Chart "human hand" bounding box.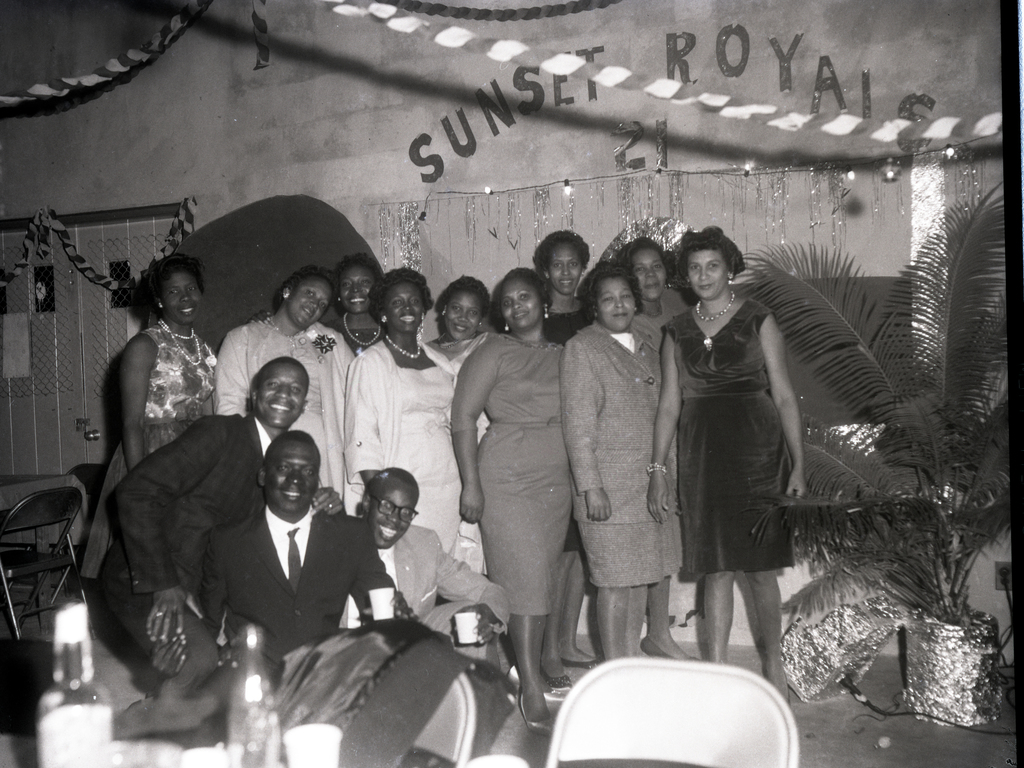
Charted: l=785, t=468, r=810, b=501.
